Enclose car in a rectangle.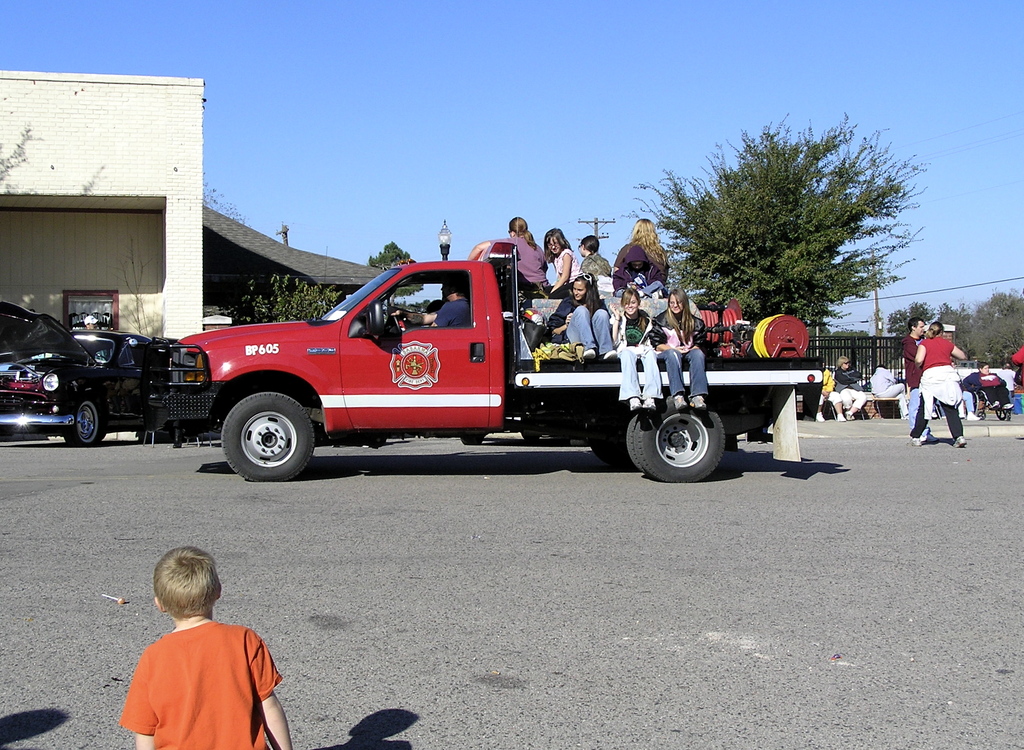
detection(0, 306, 159, 446).
